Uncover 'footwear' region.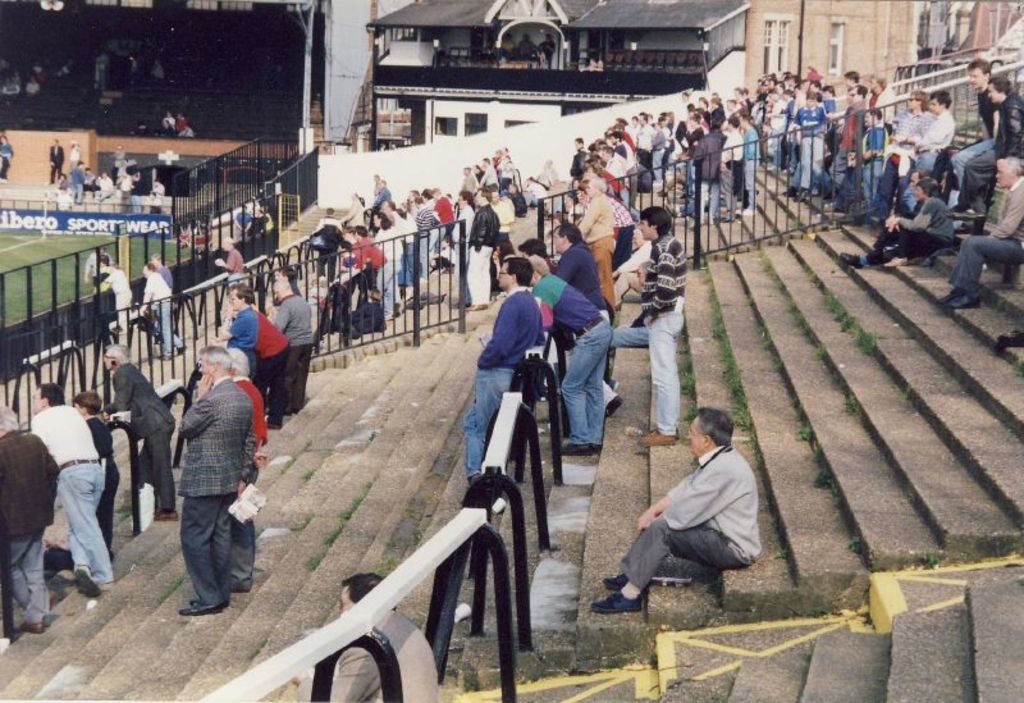
Uncovered: (x1=177, y1=602, x2=221, y2=617).
